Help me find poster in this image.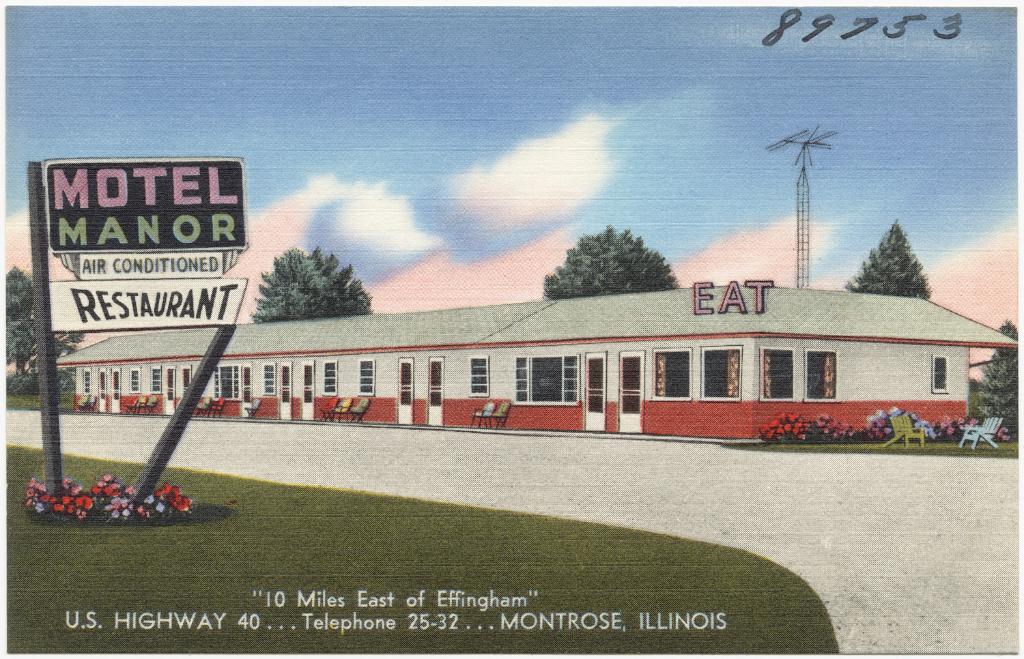
Found it: bbox(0, 0, 1018, 658).
